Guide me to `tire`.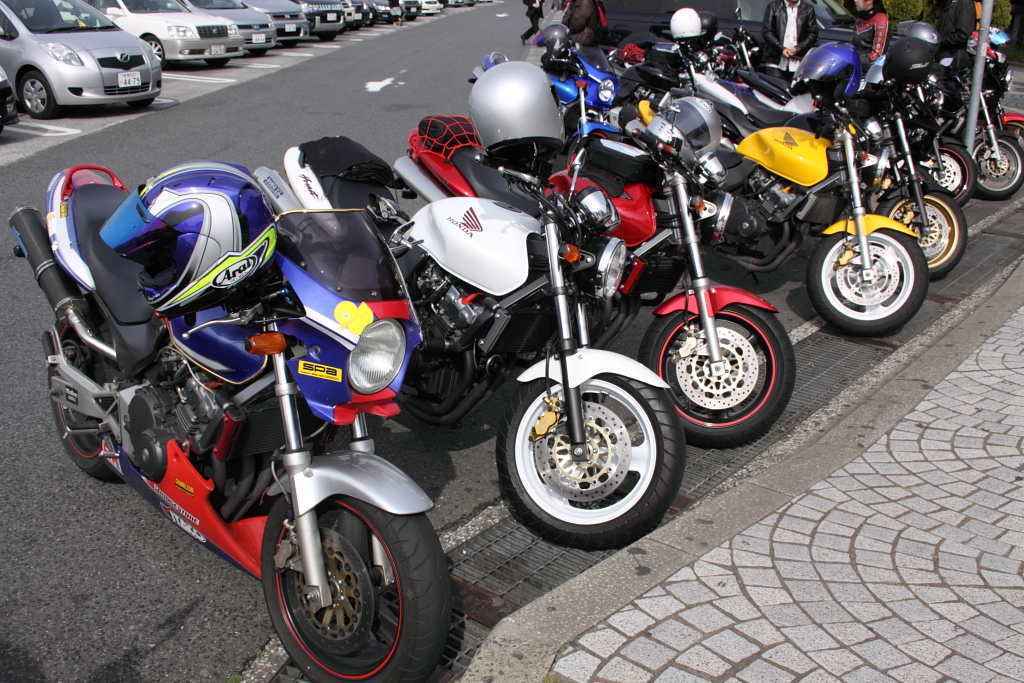
Guidance: (x1=0, y1=121, x2=2, y2=134).
